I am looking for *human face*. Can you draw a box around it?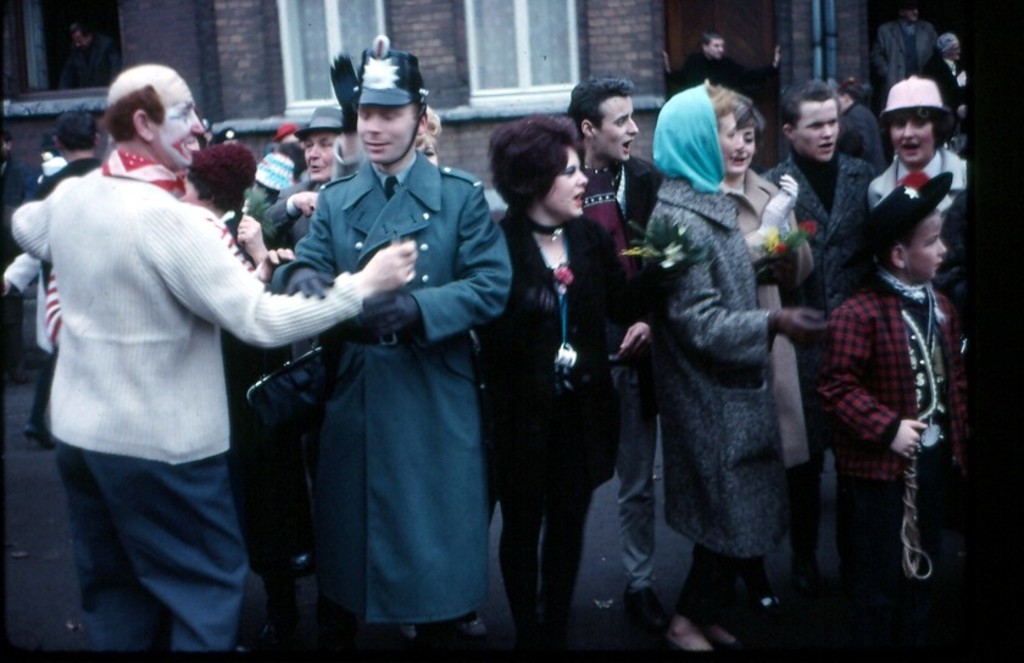
Sure, the bounding box is 711/37/722/55.
